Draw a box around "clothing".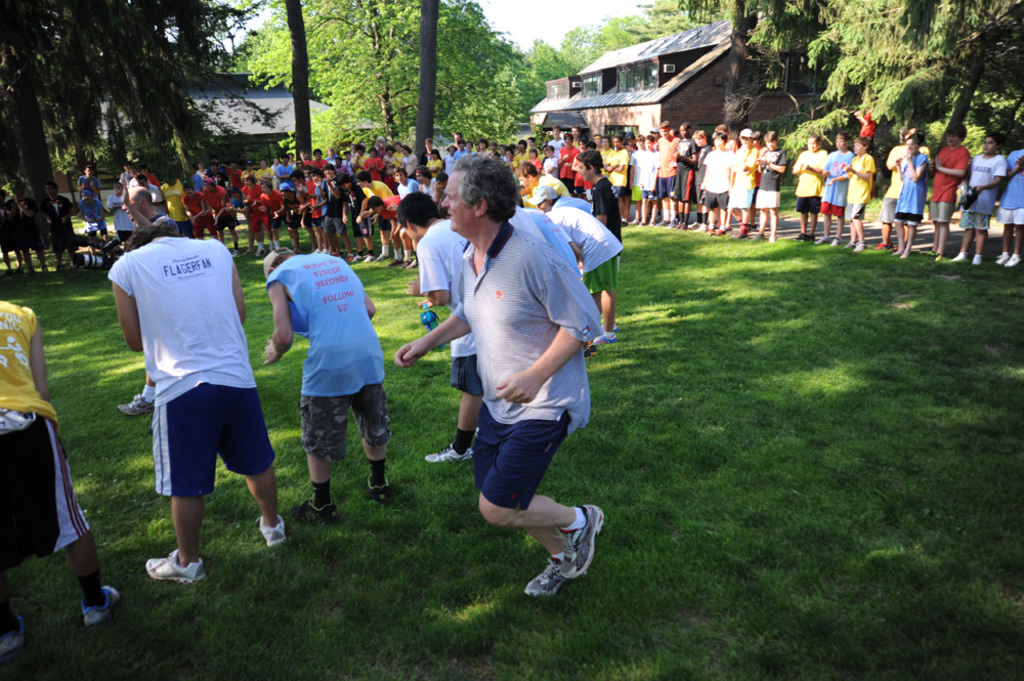
441, 150, 455, 184.
